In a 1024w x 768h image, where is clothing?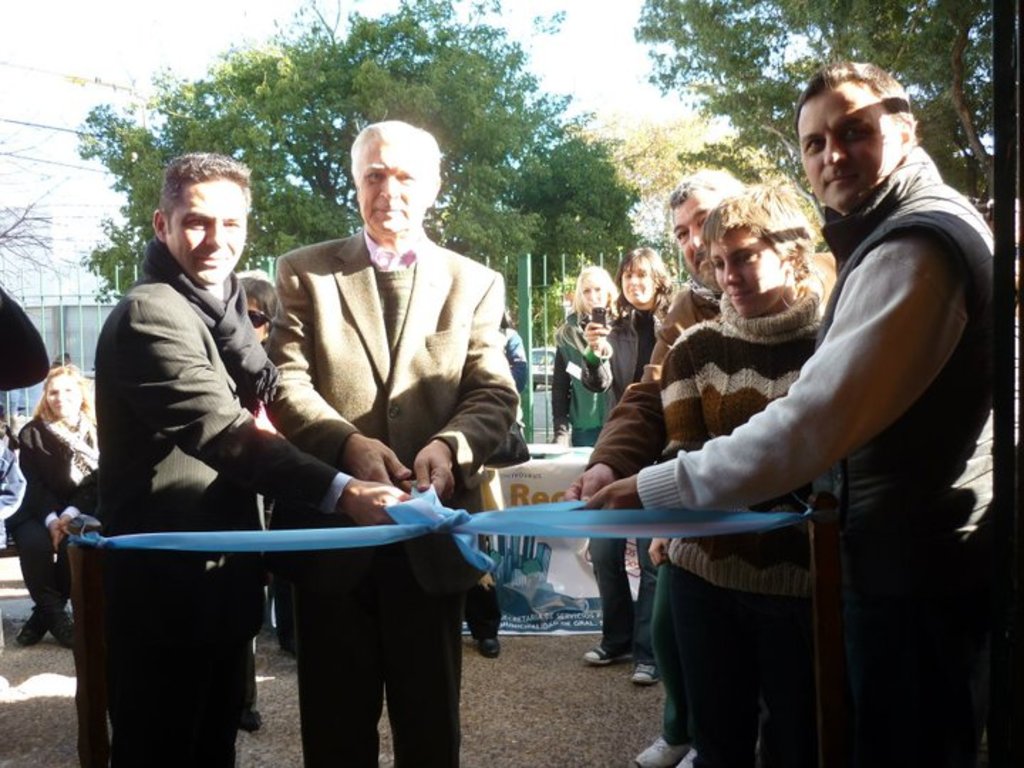
<bbox>95, 235, 356, 767</bbox>.
